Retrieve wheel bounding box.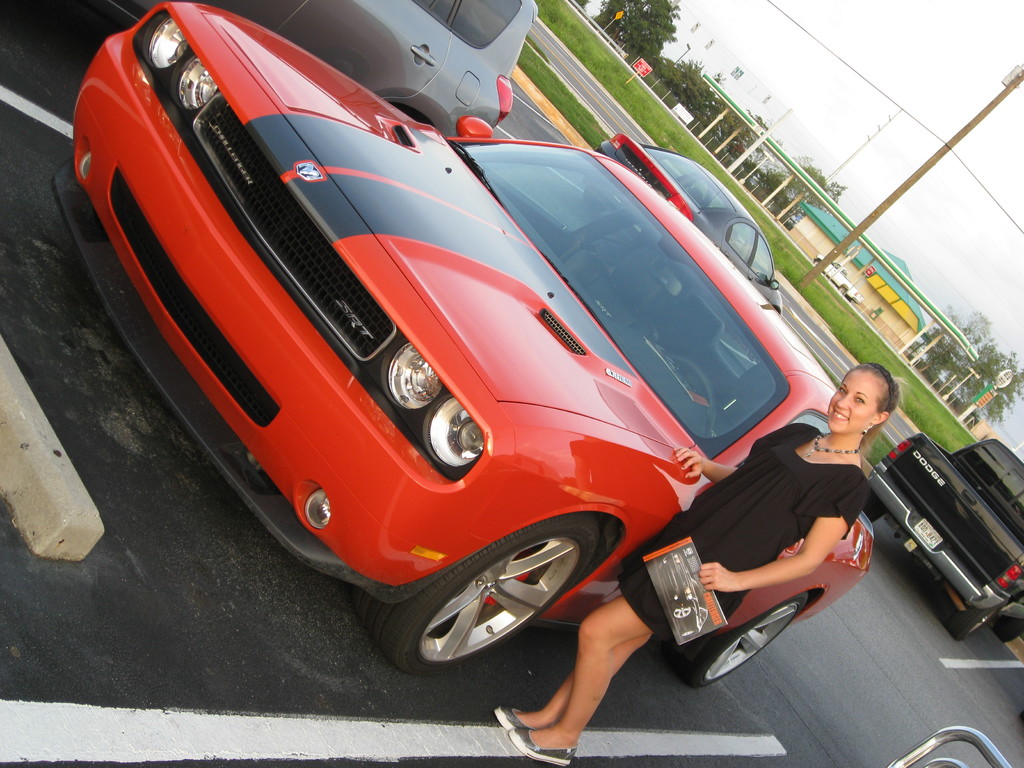
Bounding box: 653/593/807/691.
